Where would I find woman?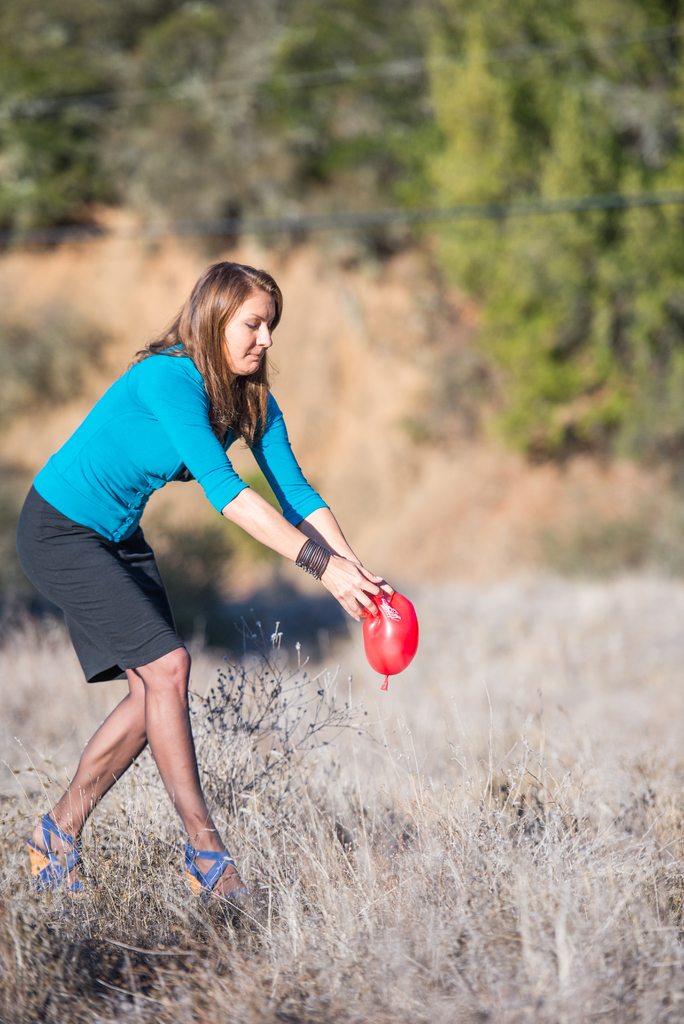
At <bbox>10, 259, 395, 919</bbox>.
